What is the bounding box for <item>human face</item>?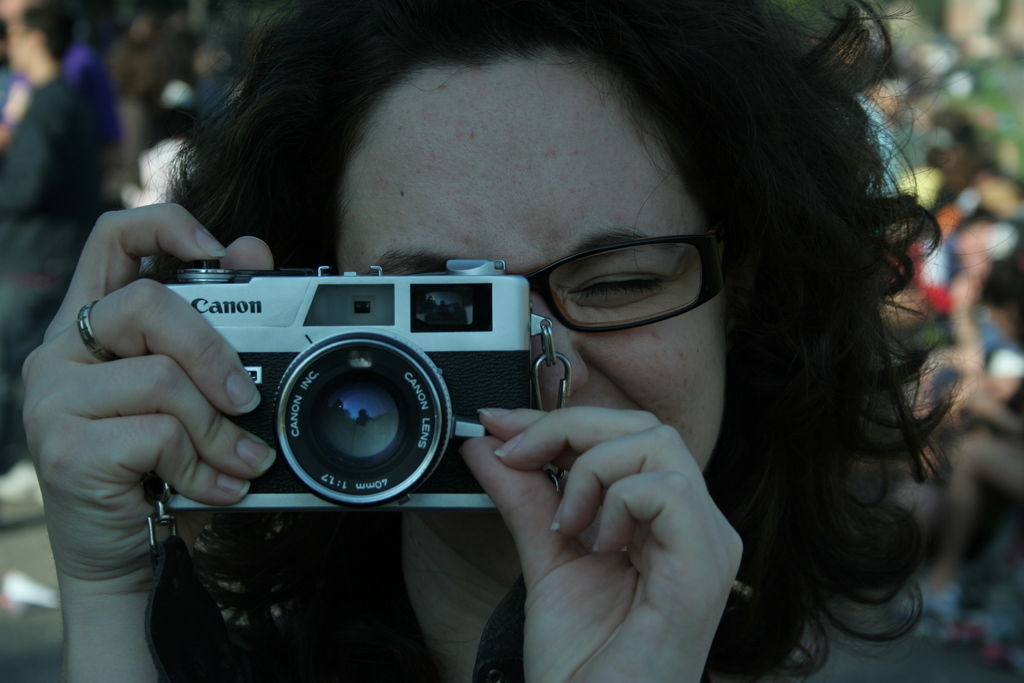
bbox=(338, 58, 726, 587).
